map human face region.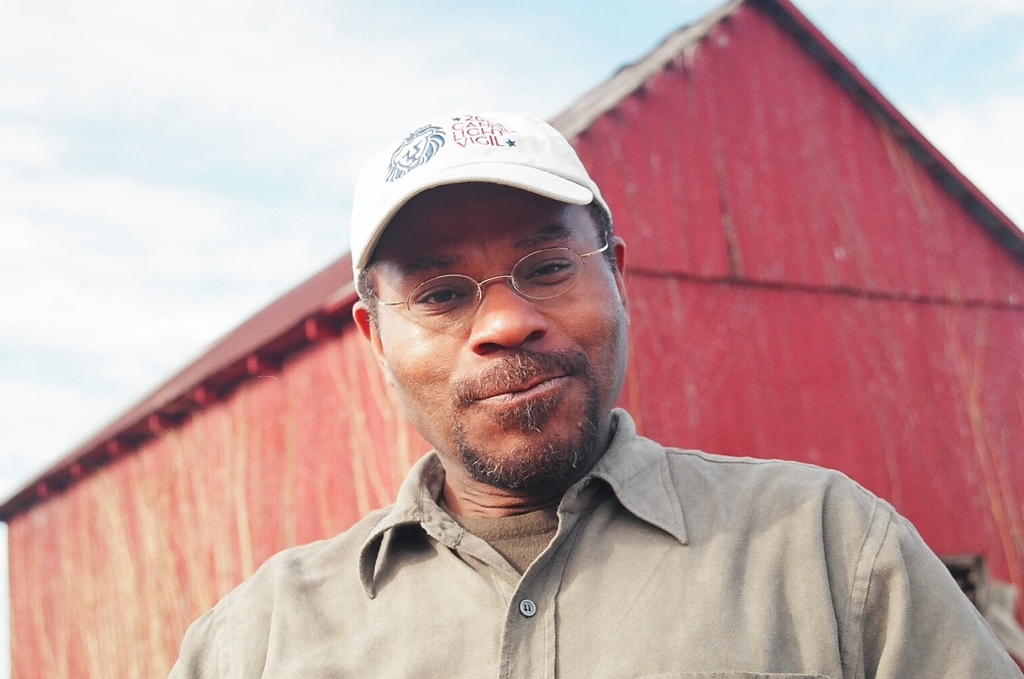
Mapped to 381 185 620 483.
